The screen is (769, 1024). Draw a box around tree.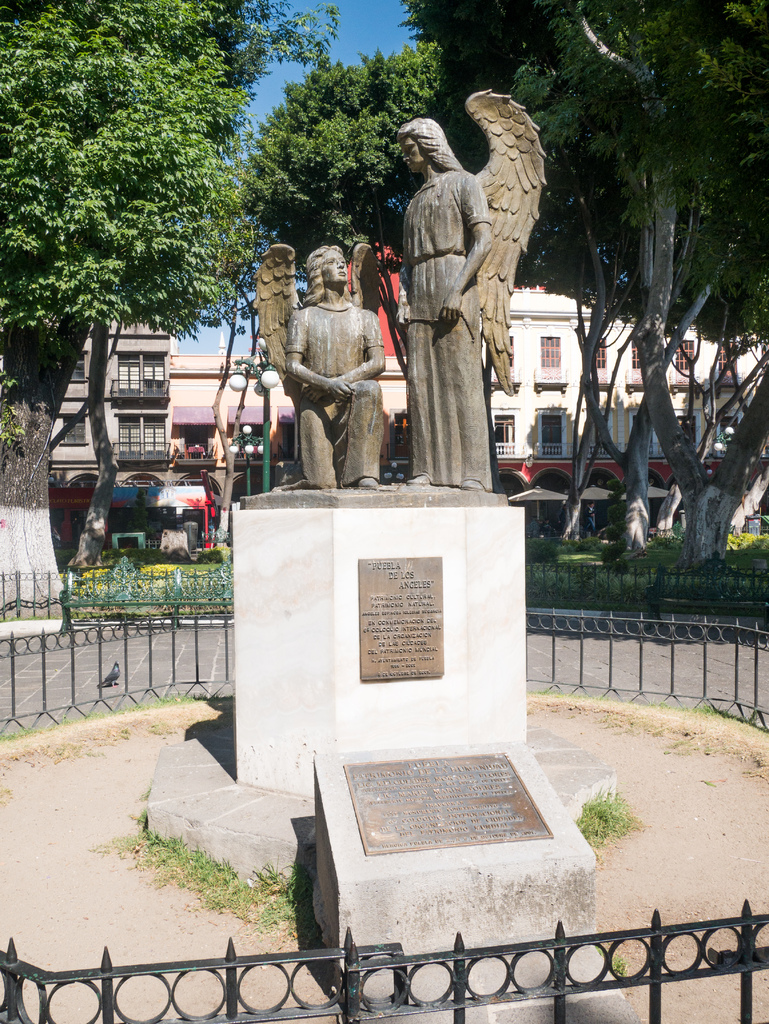
box(394, 0, 646, 563).
